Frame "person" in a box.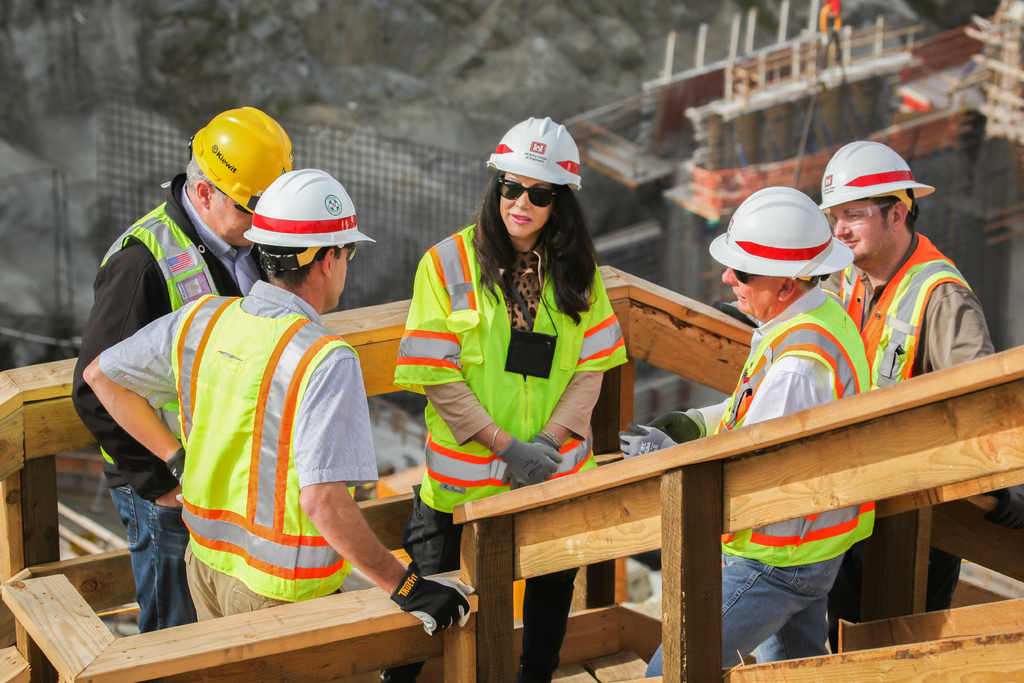
x1=390, y1=114, x2=632, y2=680.
